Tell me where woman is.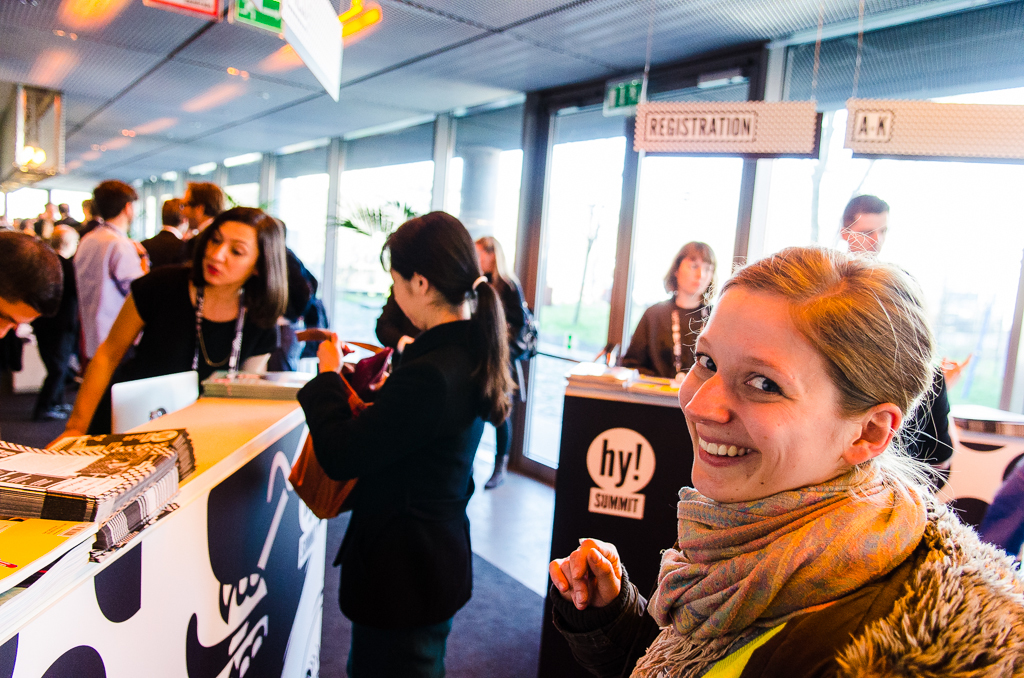
woman is at bbox=(618, 240, 723, 381).
